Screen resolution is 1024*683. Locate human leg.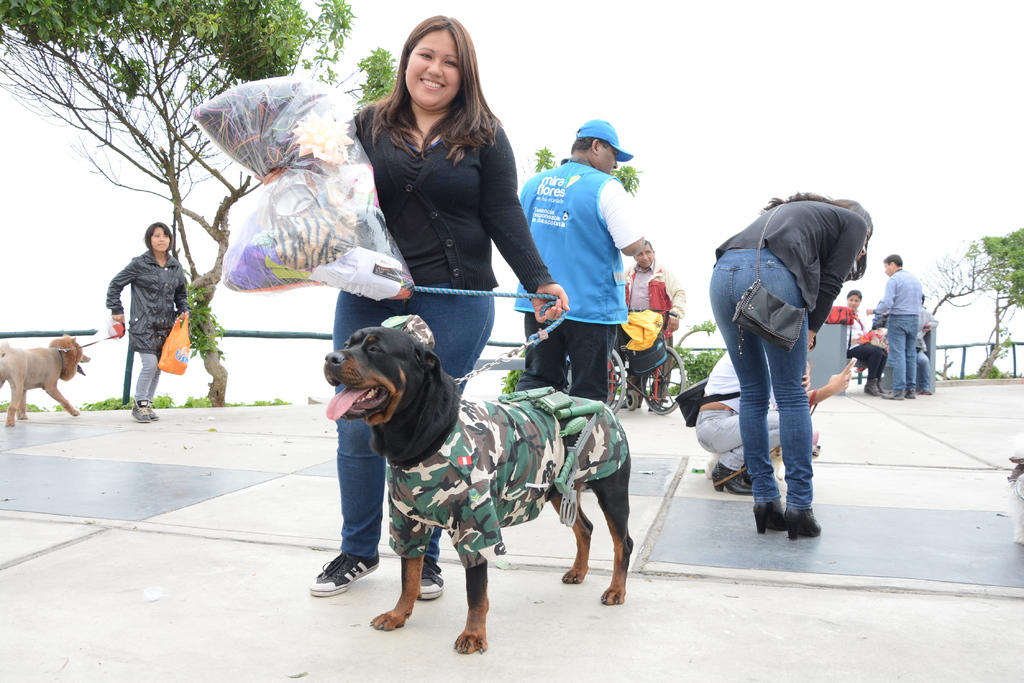
l=695, t=406, r=787, b=497.
